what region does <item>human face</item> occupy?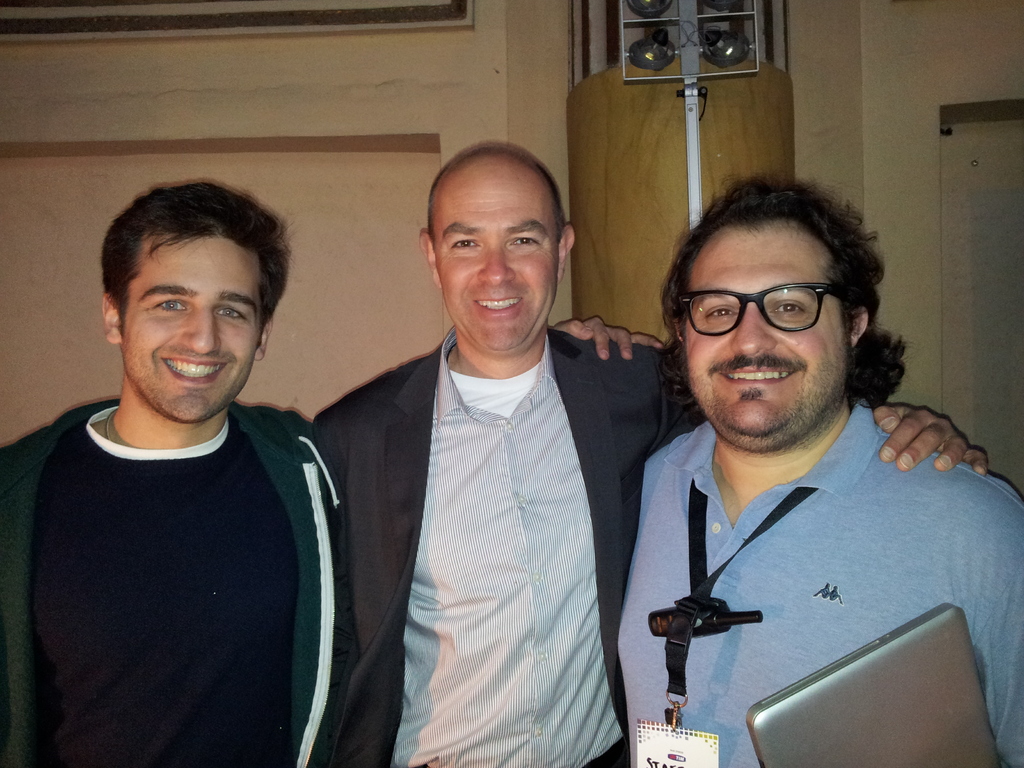
{"left": 120, "top": 234, "right": 260, "bottom": 420}.
